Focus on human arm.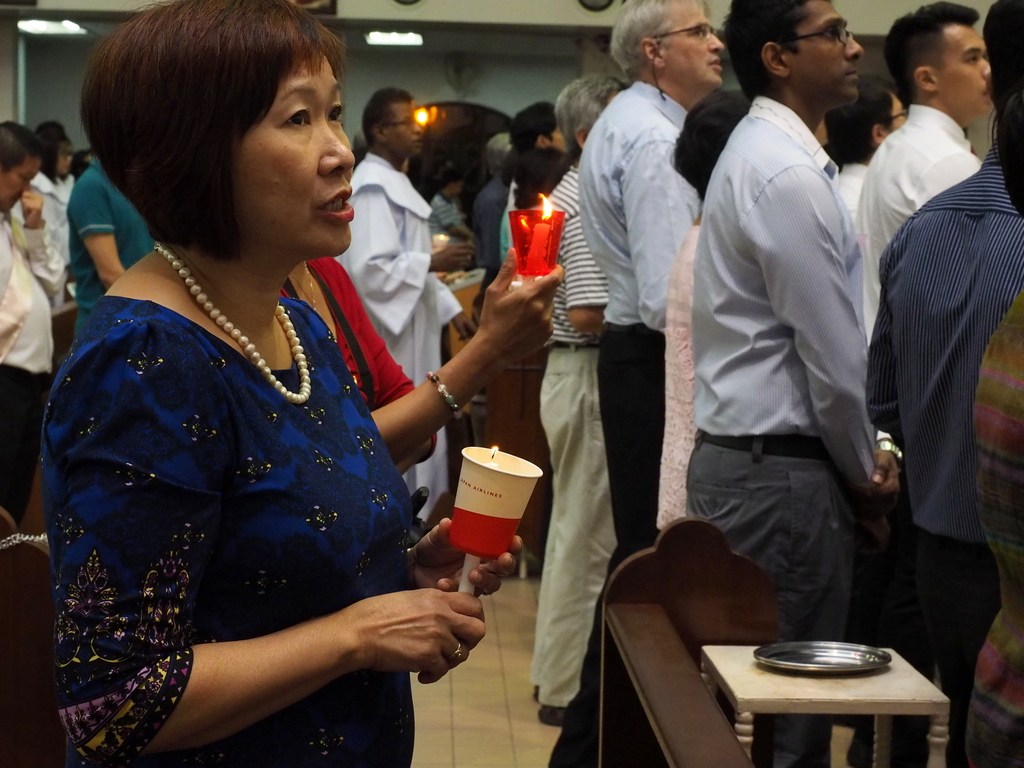
Focused at (x1=349, y1=197, x2=446, y2=300).
